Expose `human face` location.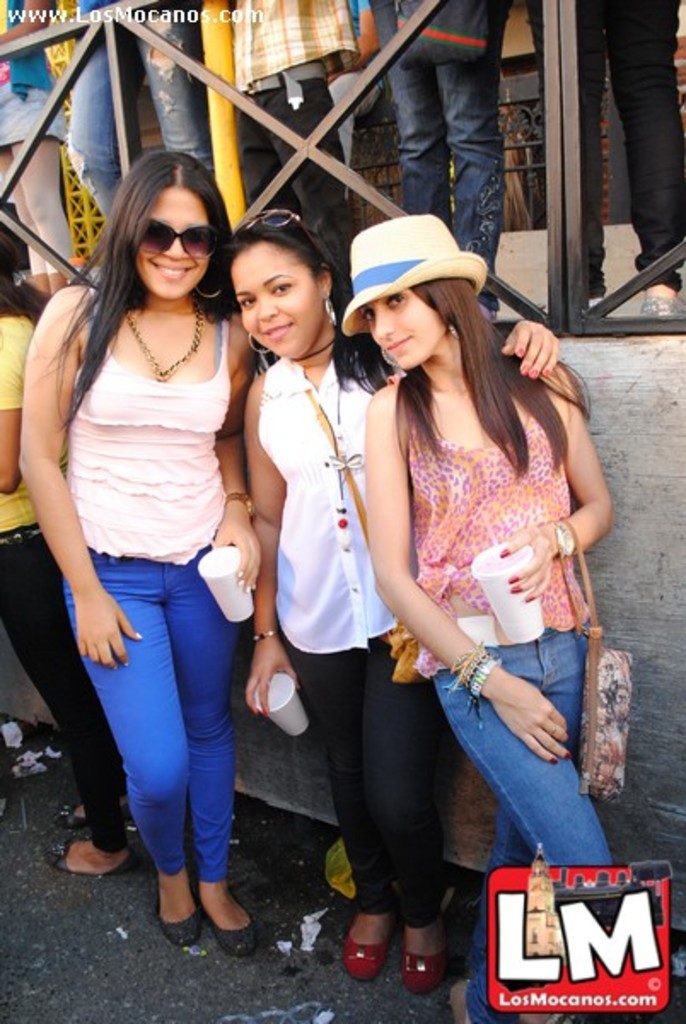
Exposed at <box>225,236,324,369</box>.
